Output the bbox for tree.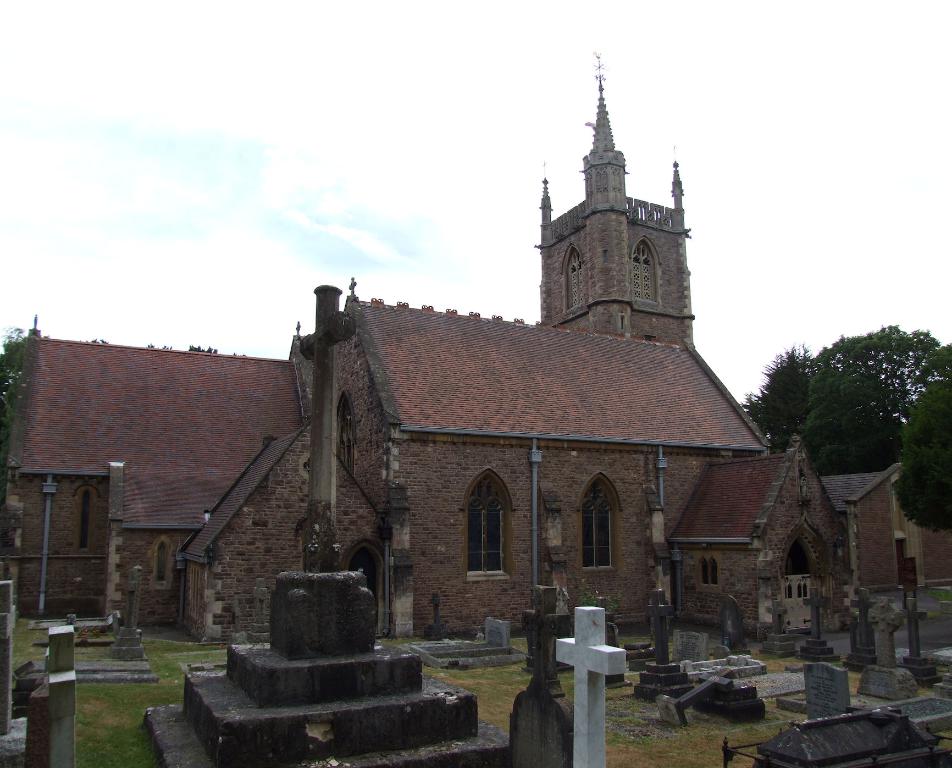
809/354/897/478.
